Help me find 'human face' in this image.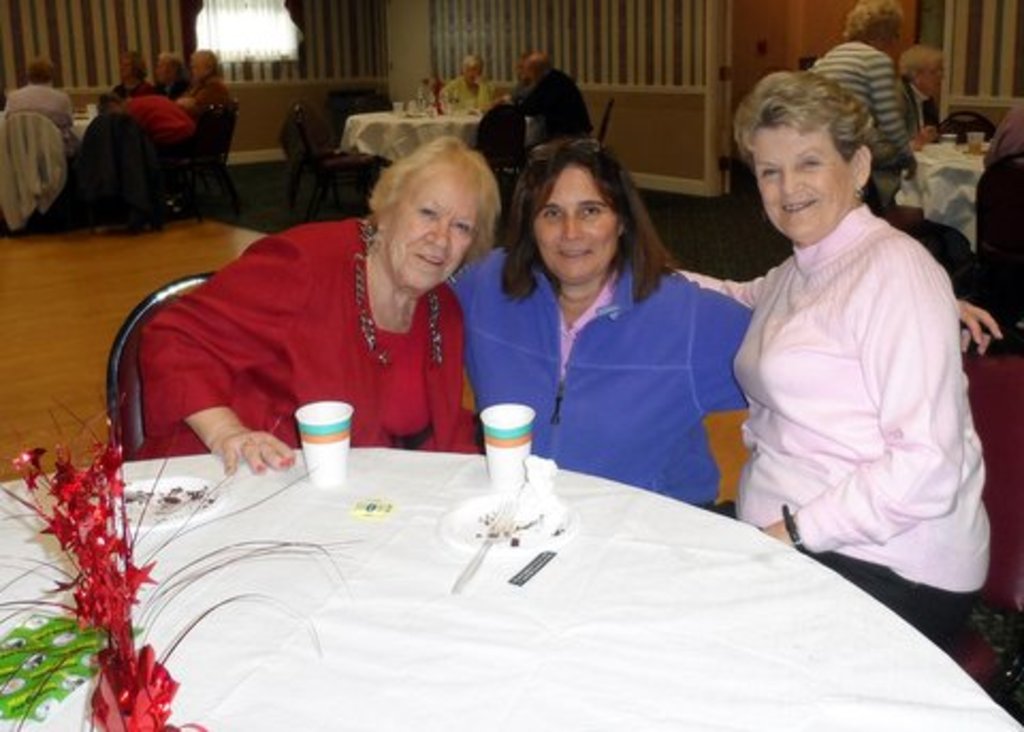
Found it: box(749, 124, 841, 248).
